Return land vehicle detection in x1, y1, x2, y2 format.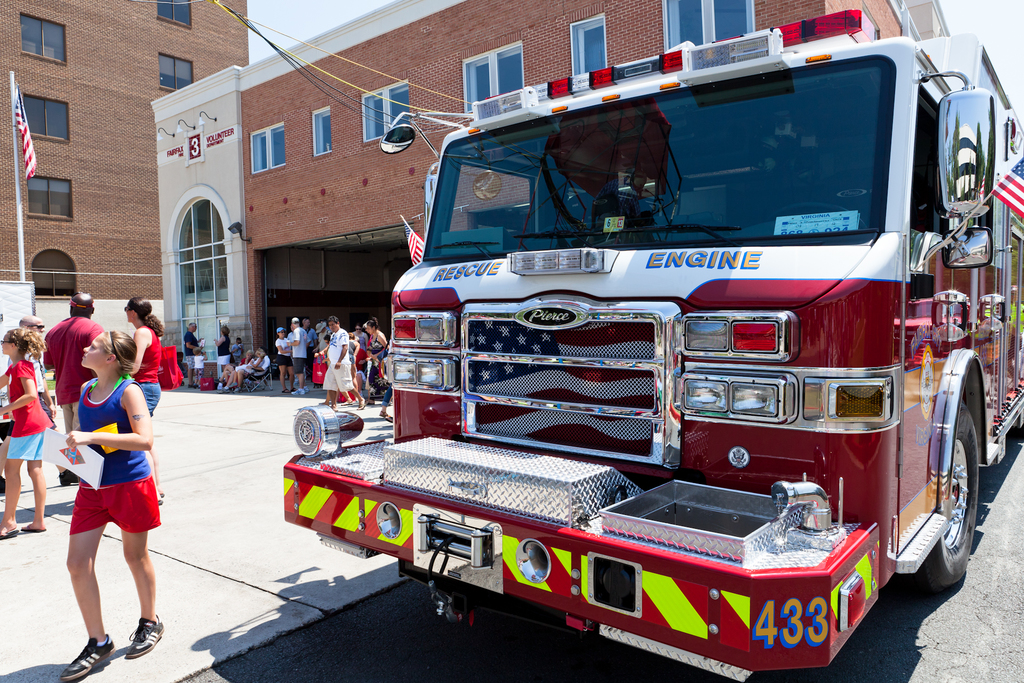
0, 283, 38, 427.
